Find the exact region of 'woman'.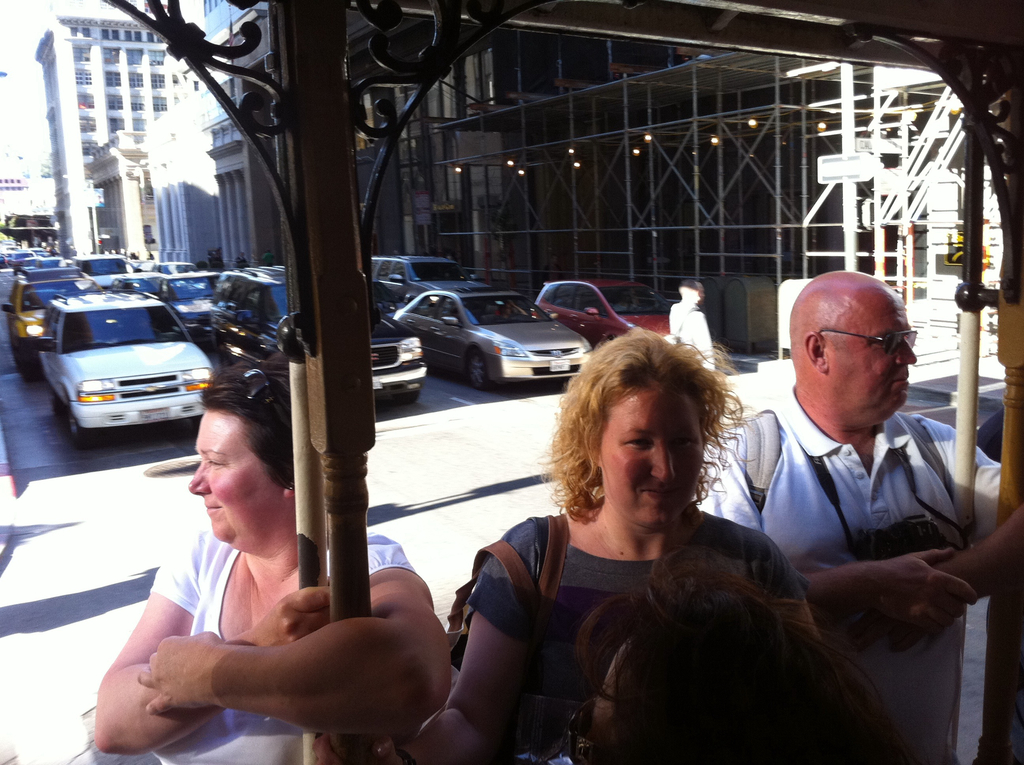
Exact region: <box>459,341,889,760</box>.
